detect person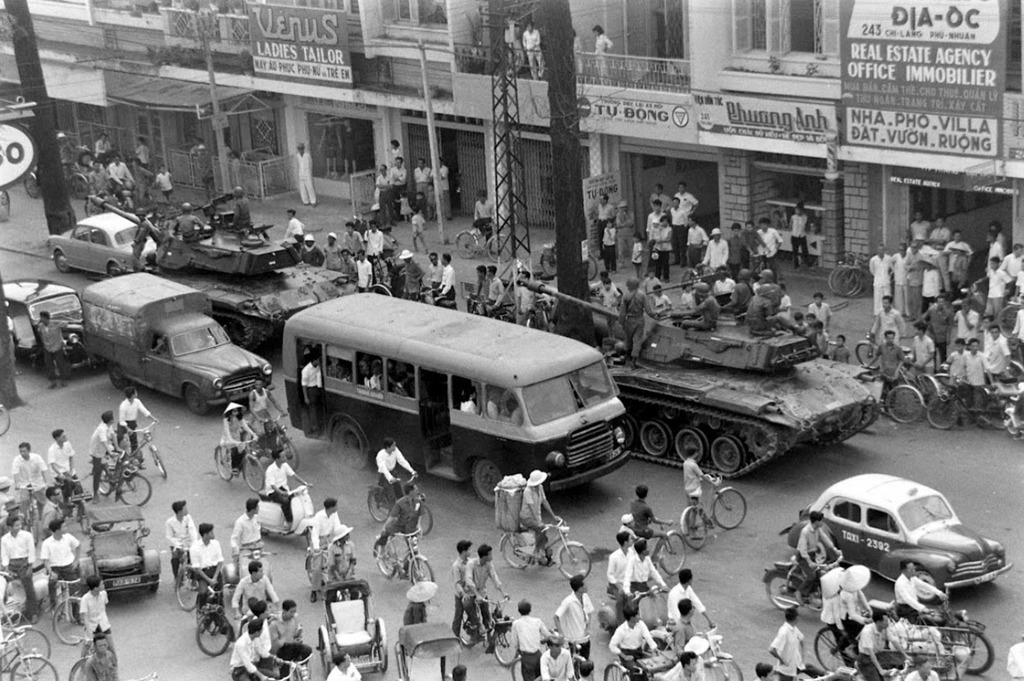
bbox=(673, 651, 700, 679)
